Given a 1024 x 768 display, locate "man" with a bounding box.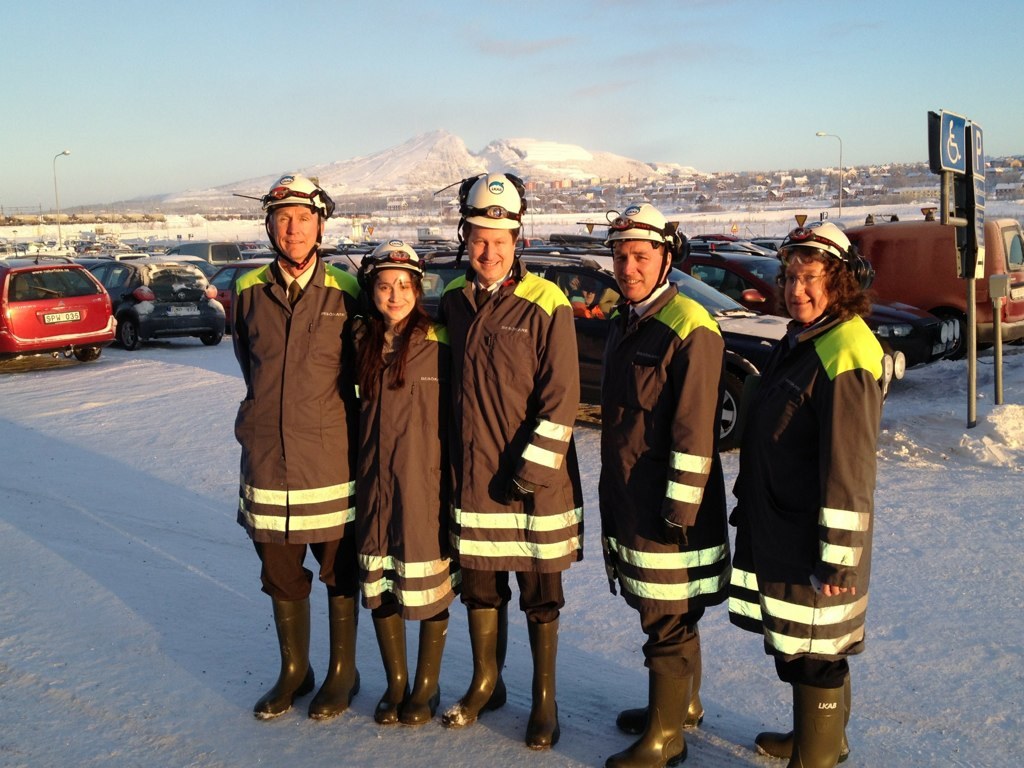
Located: Rect(429, 168, 584, 752).
